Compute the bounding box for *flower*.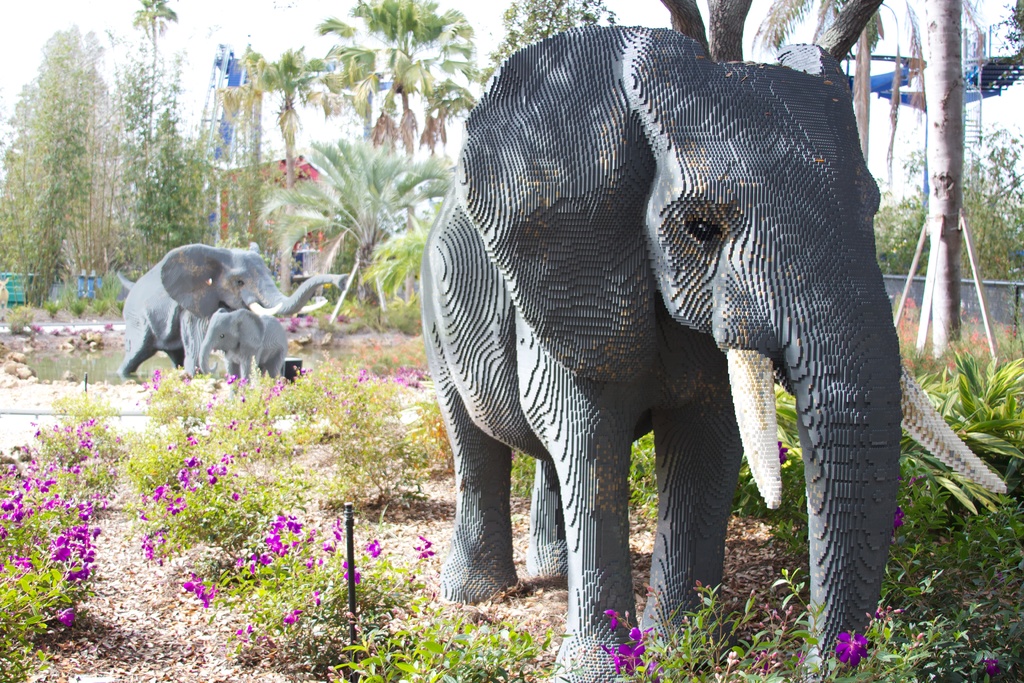
Rect(368, 536, 382, 556).
